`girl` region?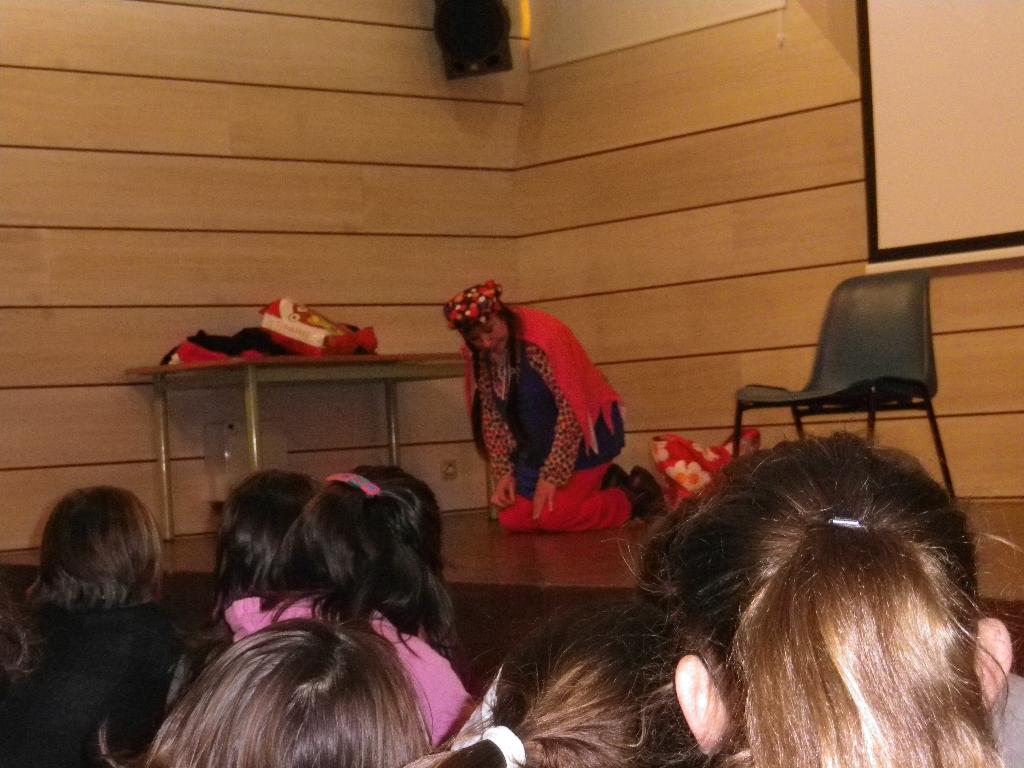
l=631, t=430, r=1023, b=767
